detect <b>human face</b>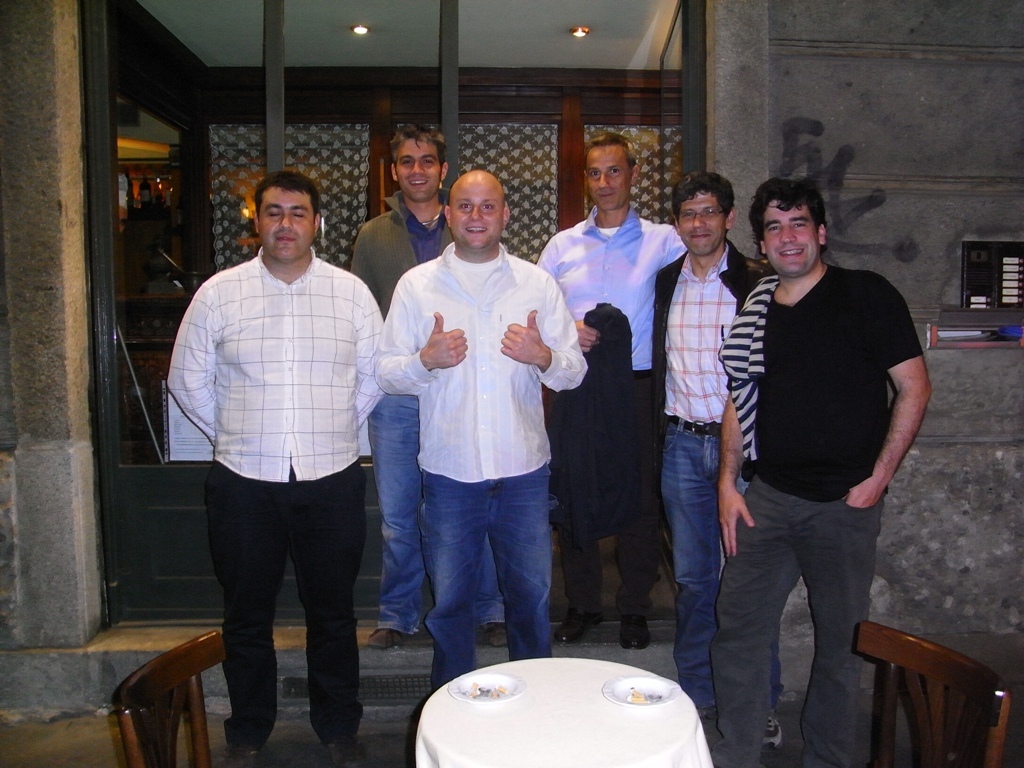
bbox(450, 181, 503, 248)
